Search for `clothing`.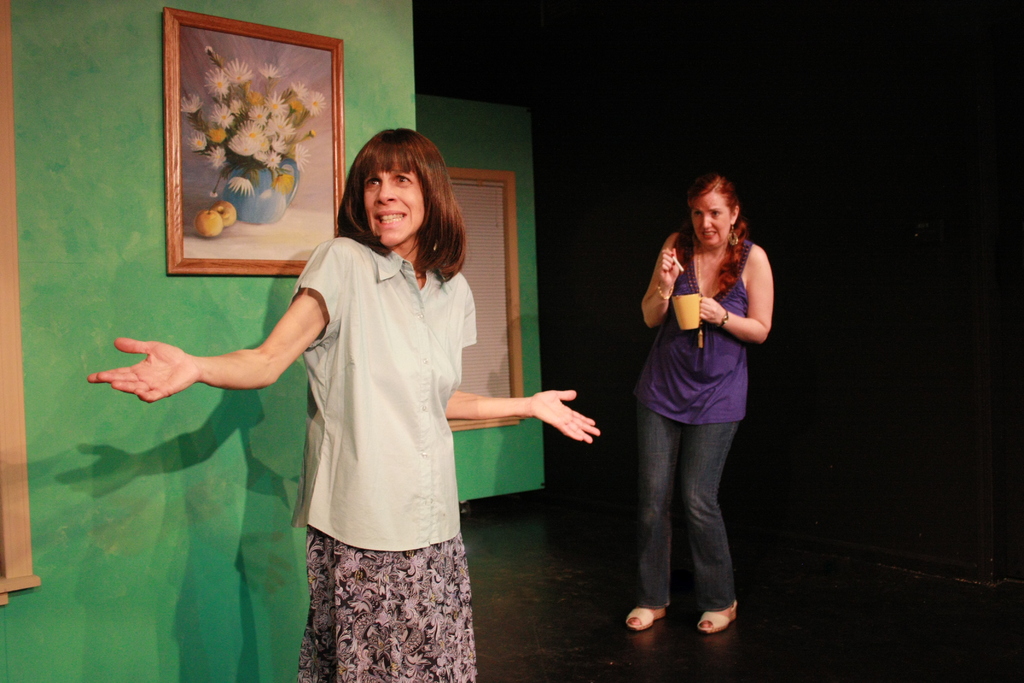
Found at bbox=(280, 185, 517, 663).
